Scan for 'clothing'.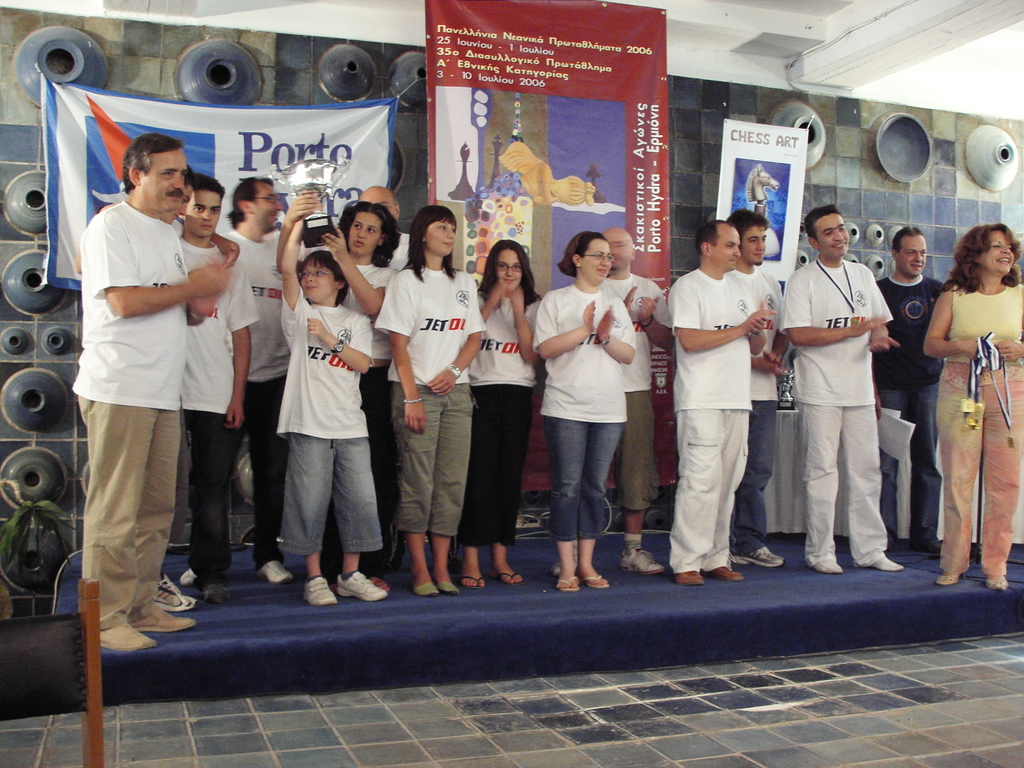
Scan result: rect(275, 299, 390, 556).
